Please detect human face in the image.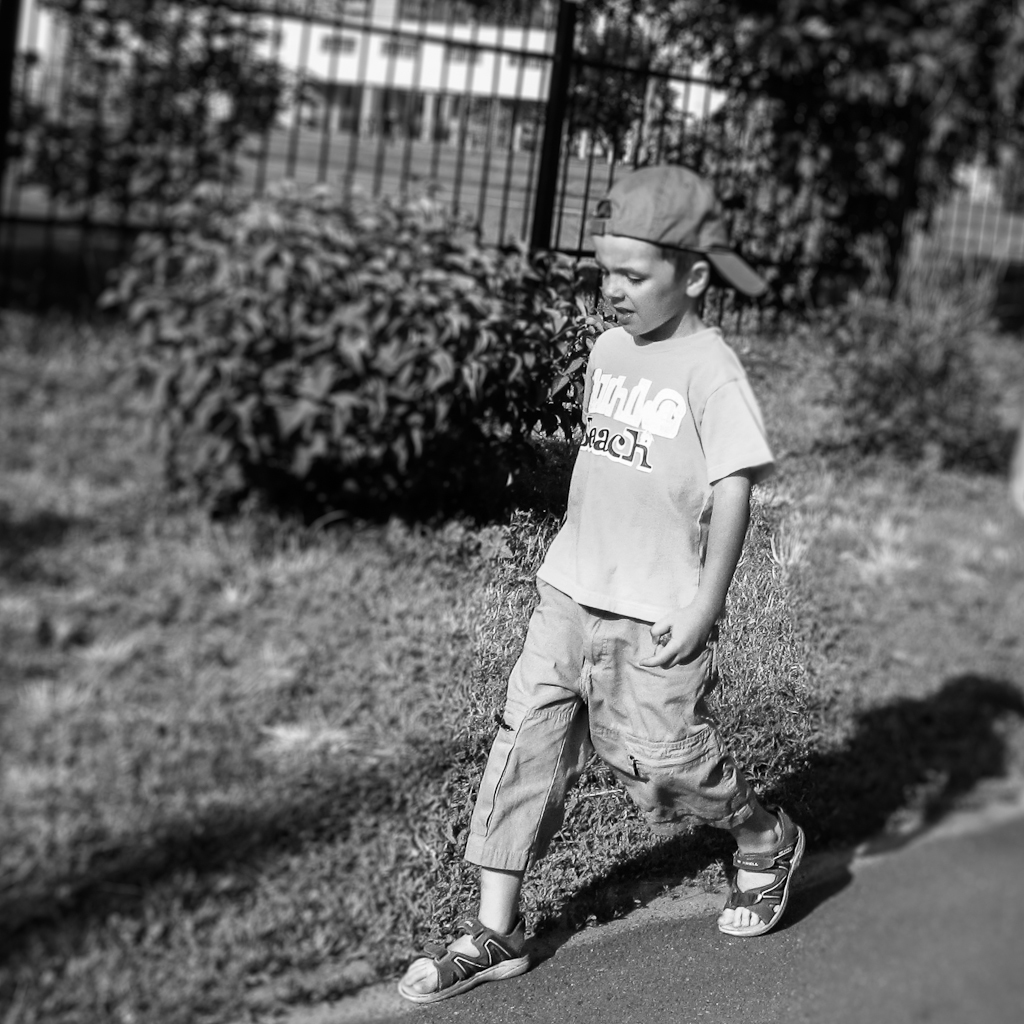
(596,230,684,336).
